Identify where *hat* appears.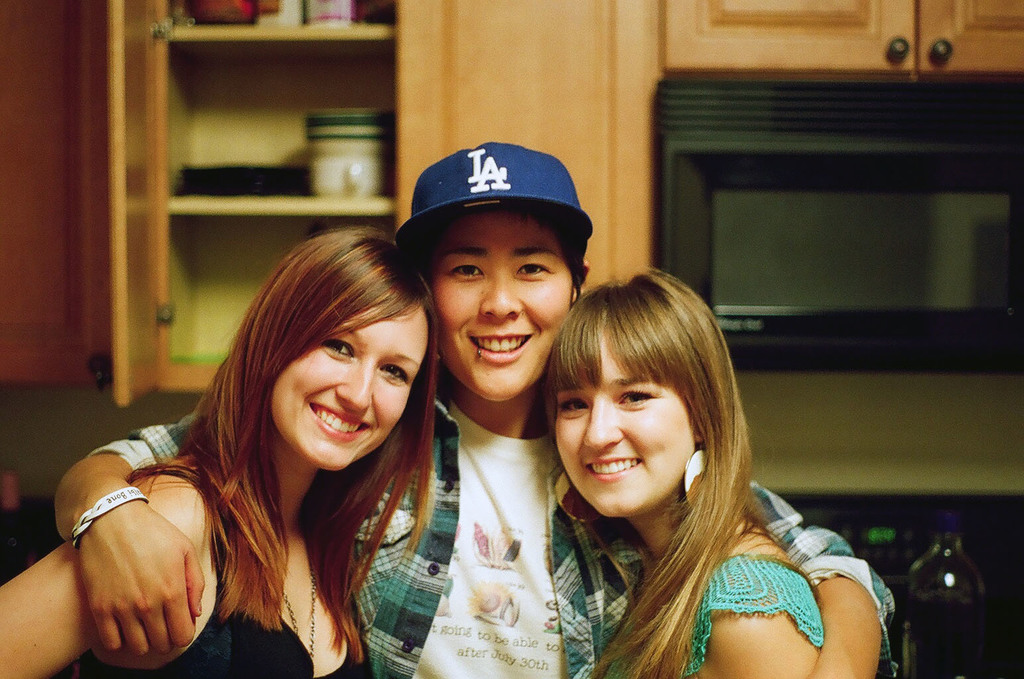
Appears at BBox(397, 146, 594, 259).
